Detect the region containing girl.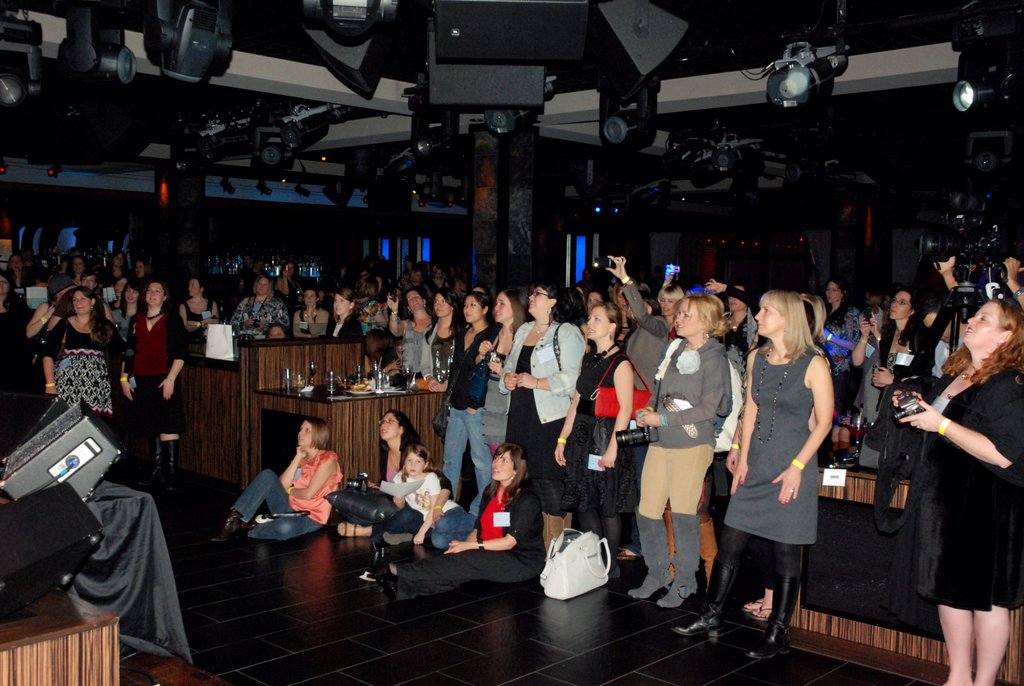
[392, 446, 480, 547].
